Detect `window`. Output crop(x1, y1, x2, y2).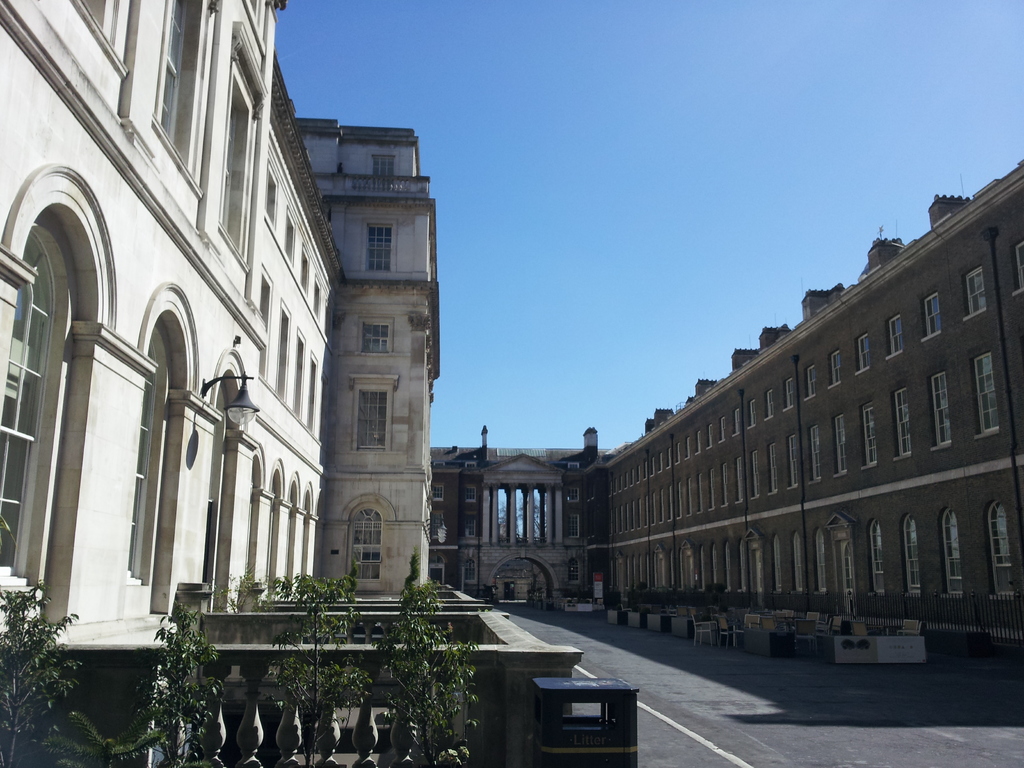
crop(830, 346, 839, 384).
